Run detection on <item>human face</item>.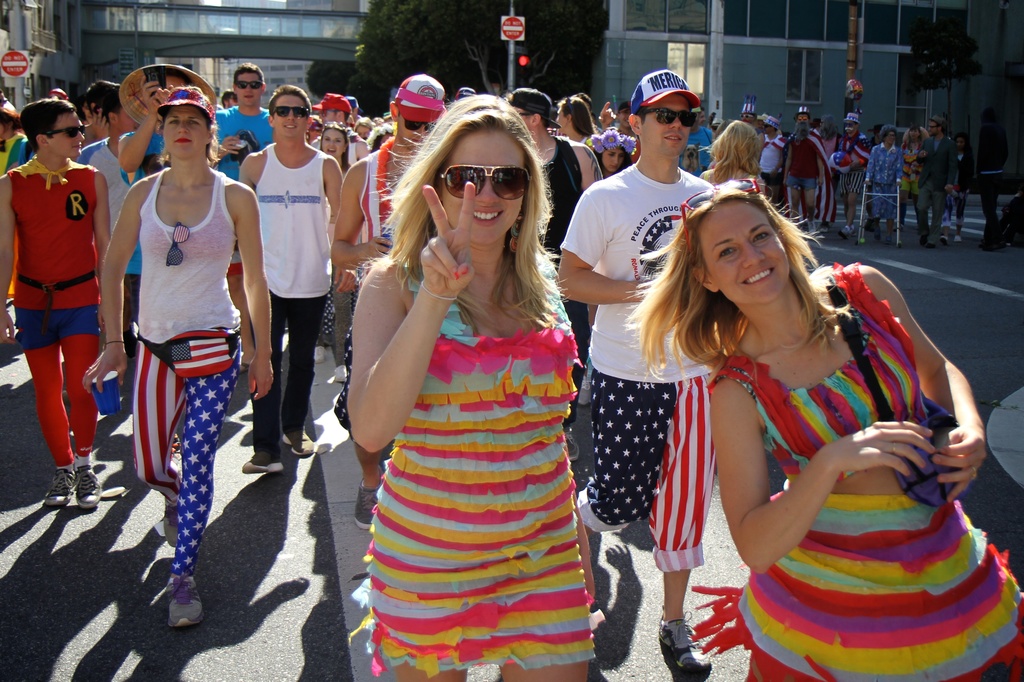
Result: <bbox>600, 142, 620, 172</bbox>.
